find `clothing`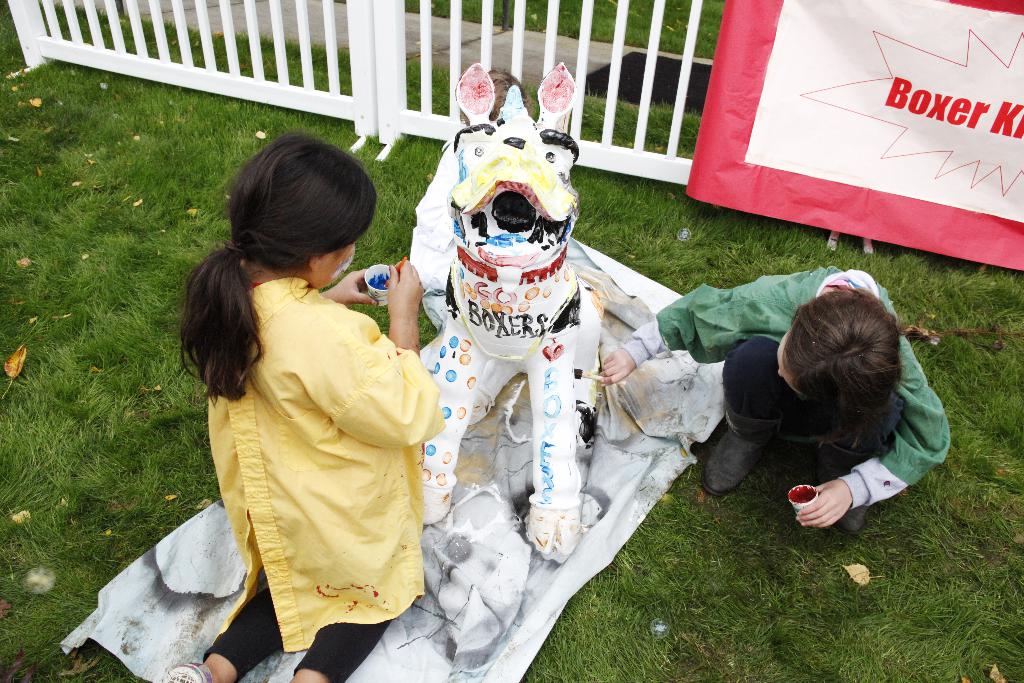
box(619, 263, 952, 518)
